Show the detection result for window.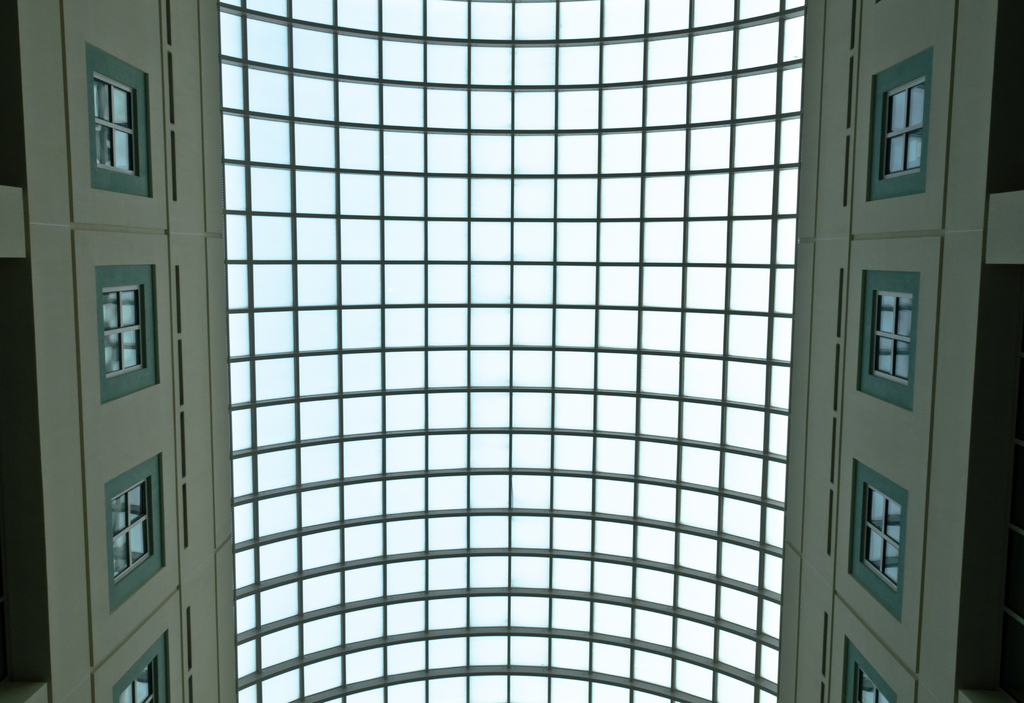
Rect(116, 484, 159, 576).
